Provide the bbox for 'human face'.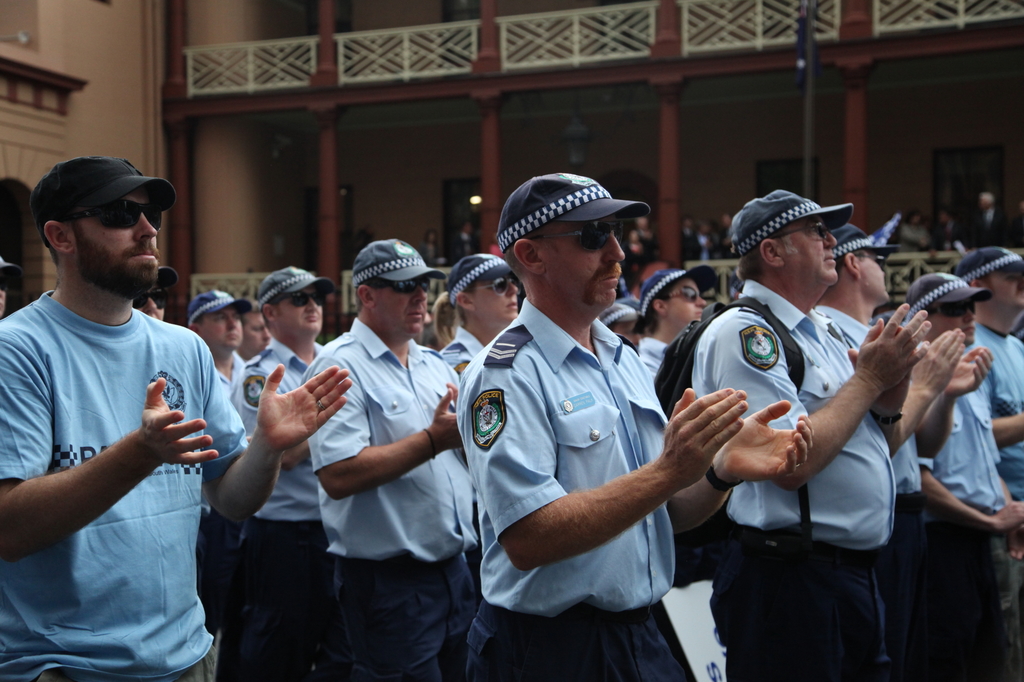
198, 305, 243, 354.
